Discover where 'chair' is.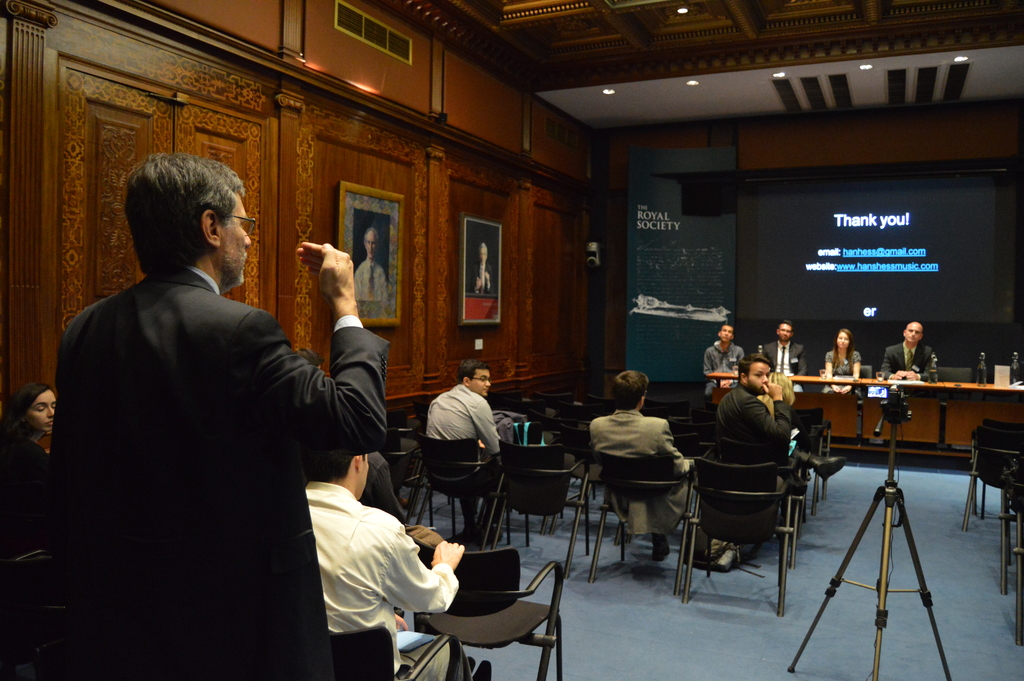
Discovered at <box>588,448,719,582</box>.
